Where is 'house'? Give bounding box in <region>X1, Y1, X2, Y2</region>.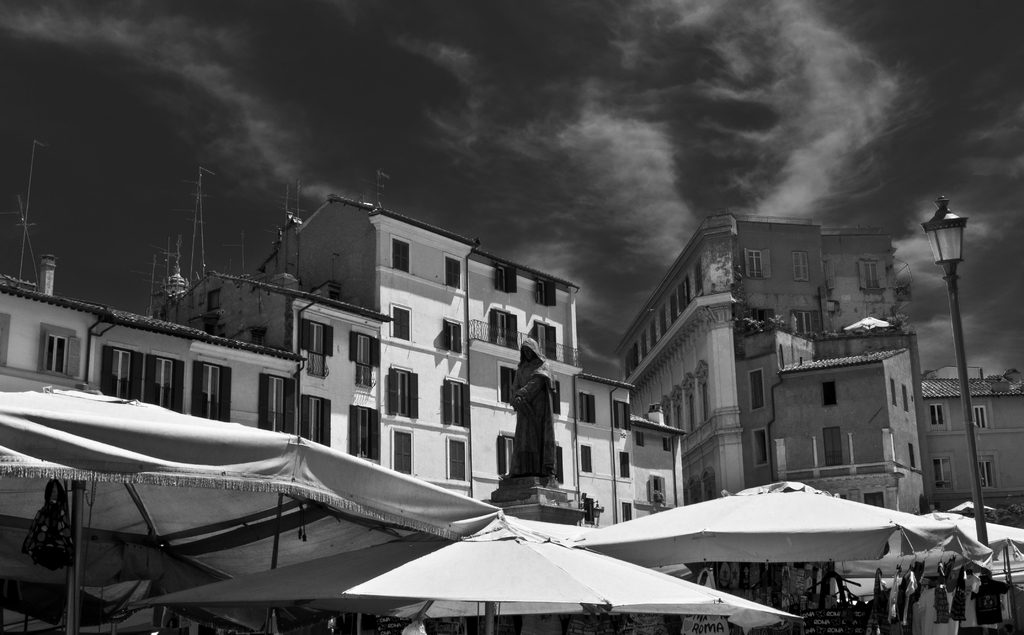
<region>922, 362, 1023, 520</region>.
